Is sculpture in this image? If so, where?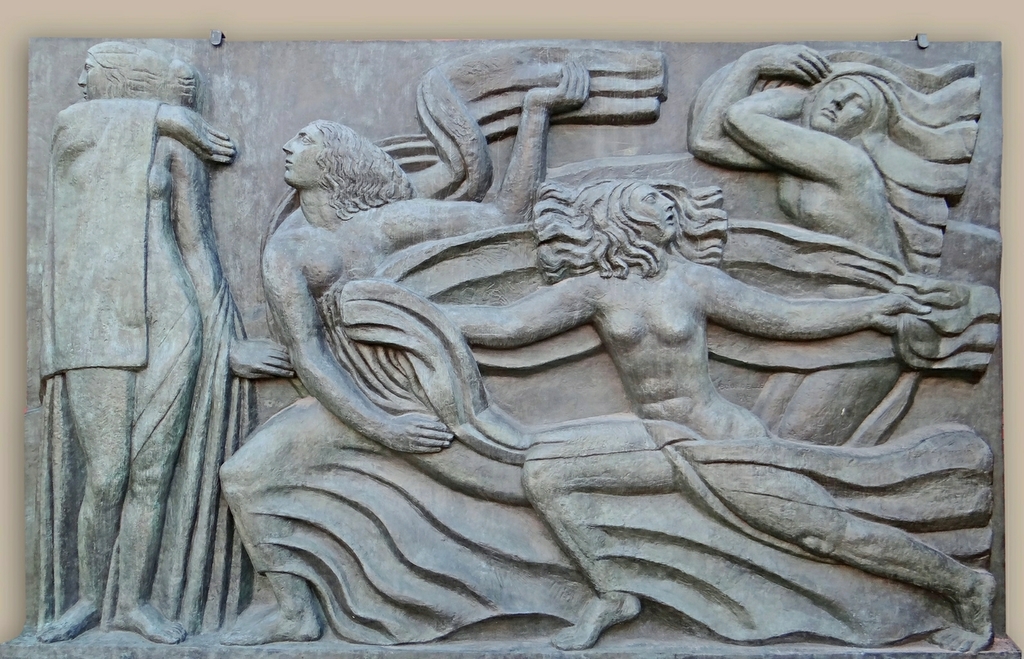
Yes, at detection(397, 174, 1011, 658).
